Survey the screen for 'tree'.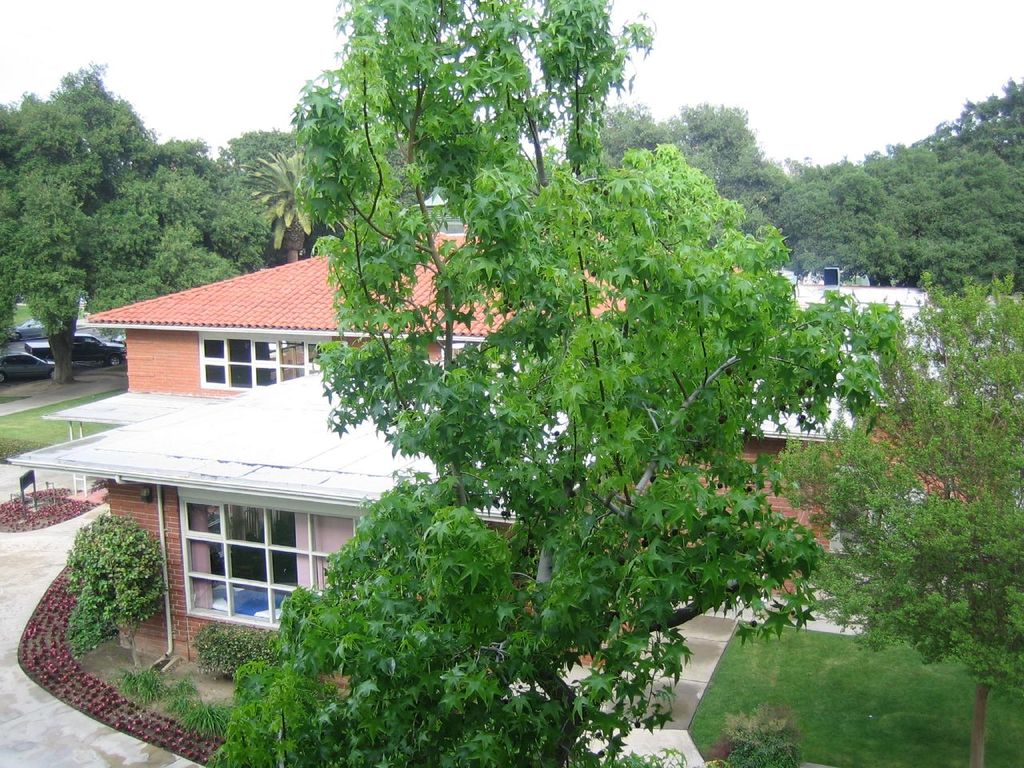
Survey found: (left=66, top=515, right=173, bottom=677).
